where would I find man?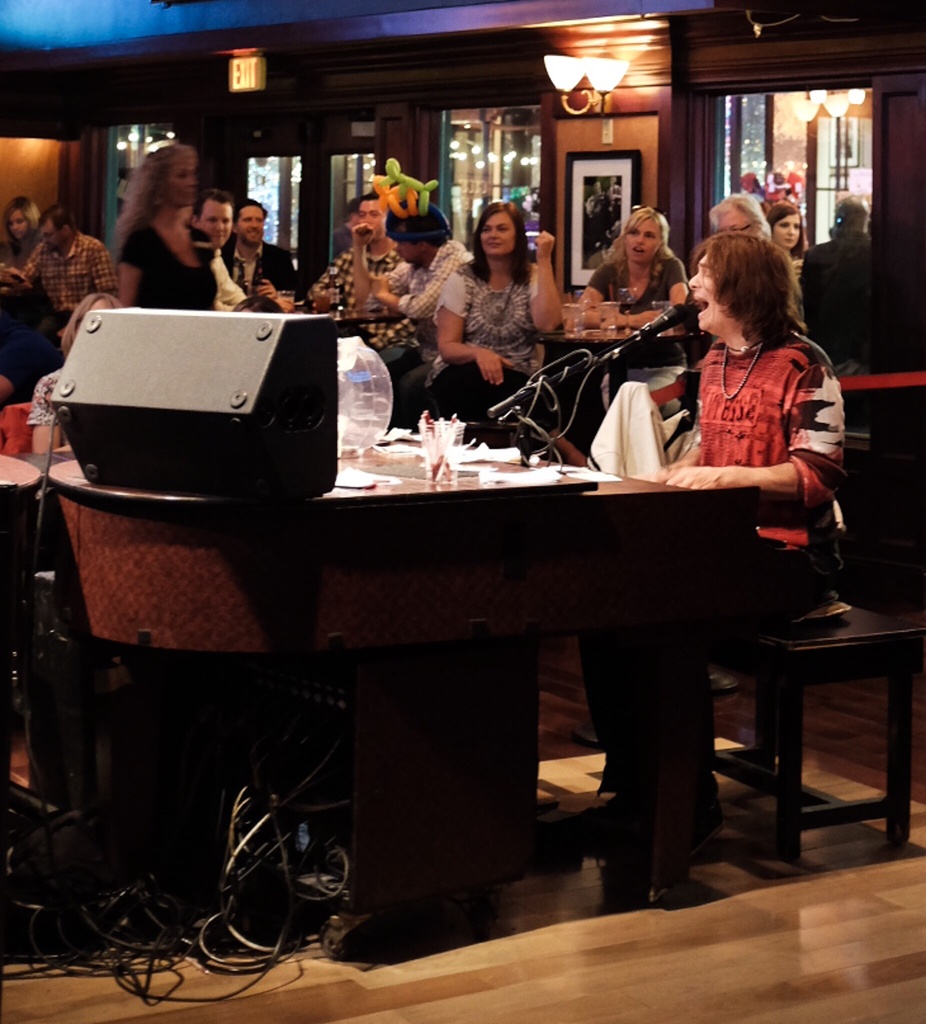
At locate(13, 199, 120, 337).
